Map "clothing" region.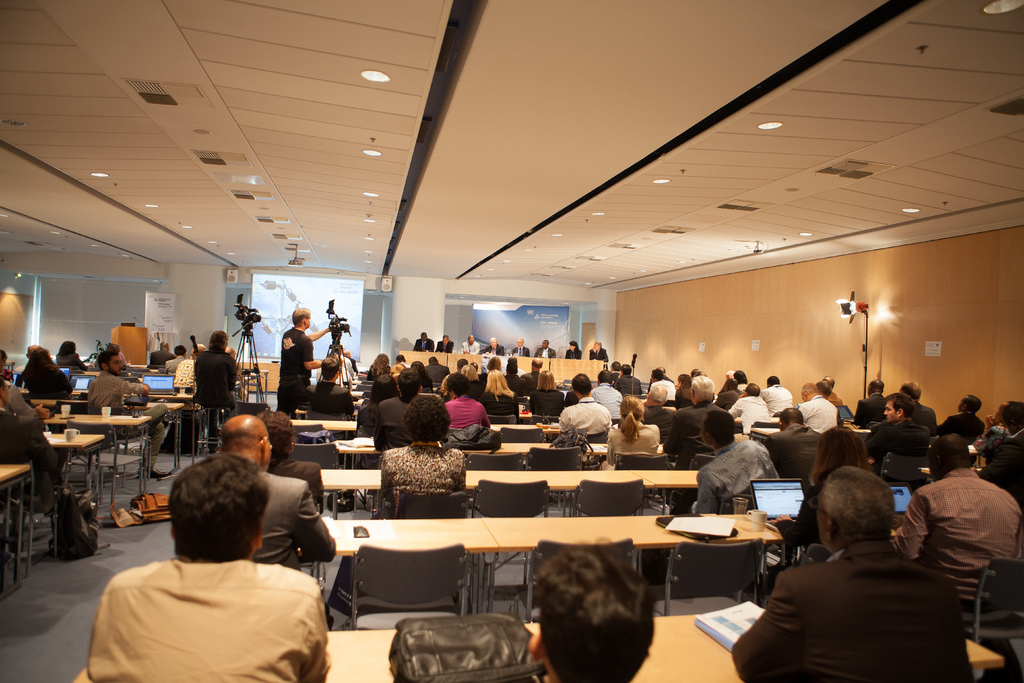
Mapped to <region>732, 532, 976, 682</region>.
